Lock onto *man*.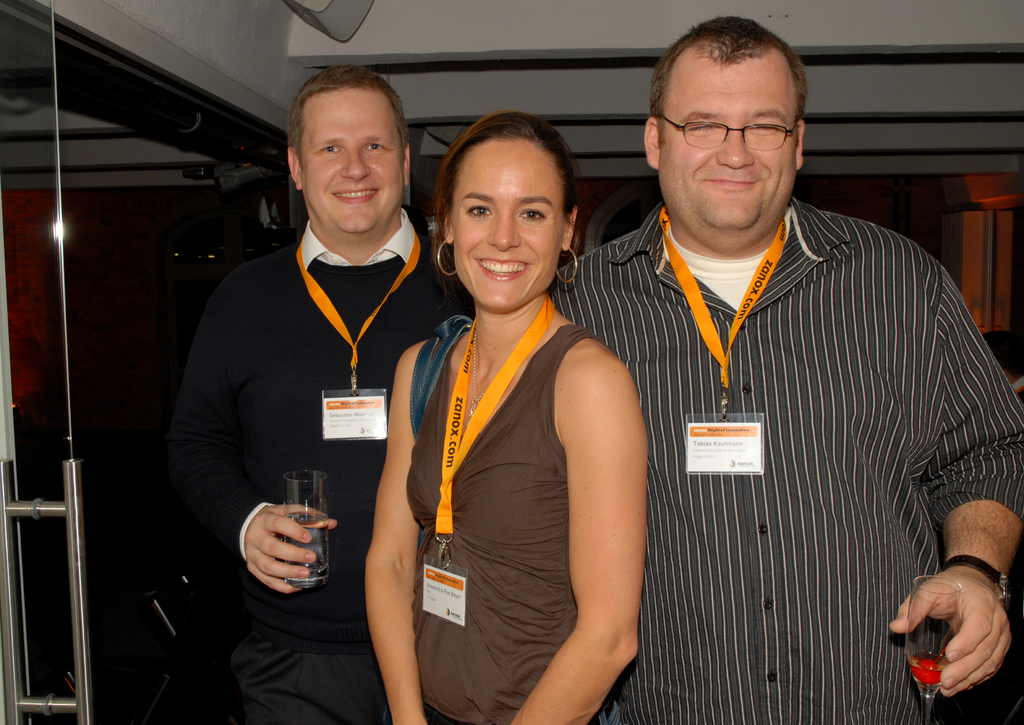
Locked: [x1=558, y1=16, x2=1023, y2=724].
